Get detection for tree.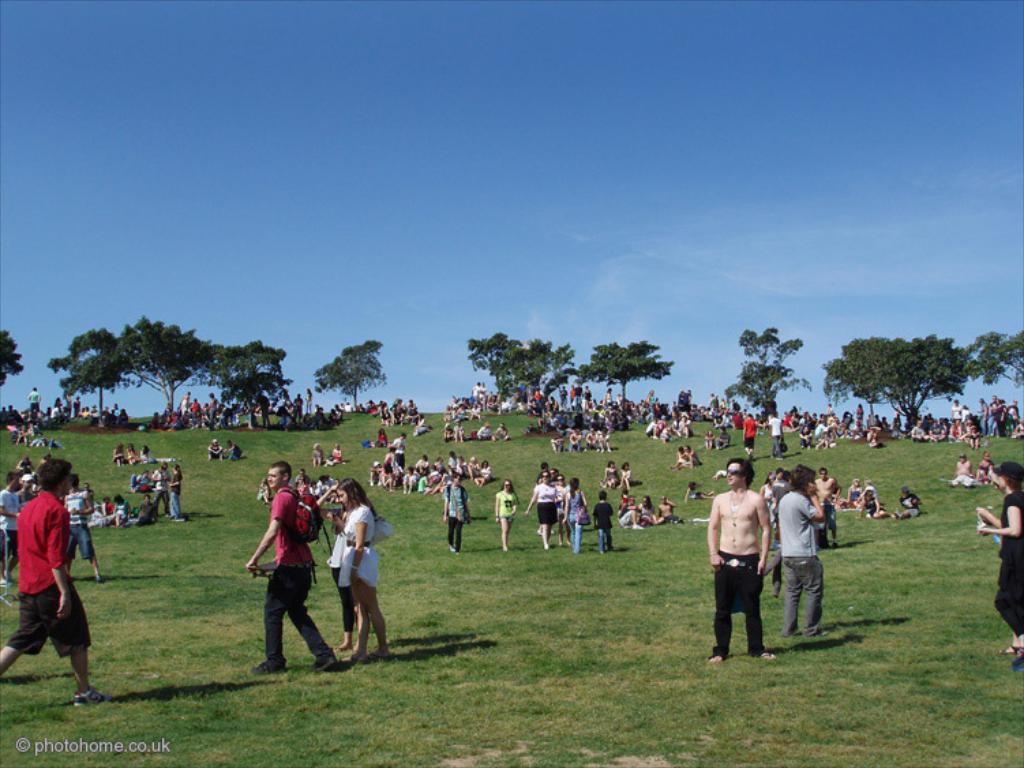
Detection: region(723, 323, 811, 417).
